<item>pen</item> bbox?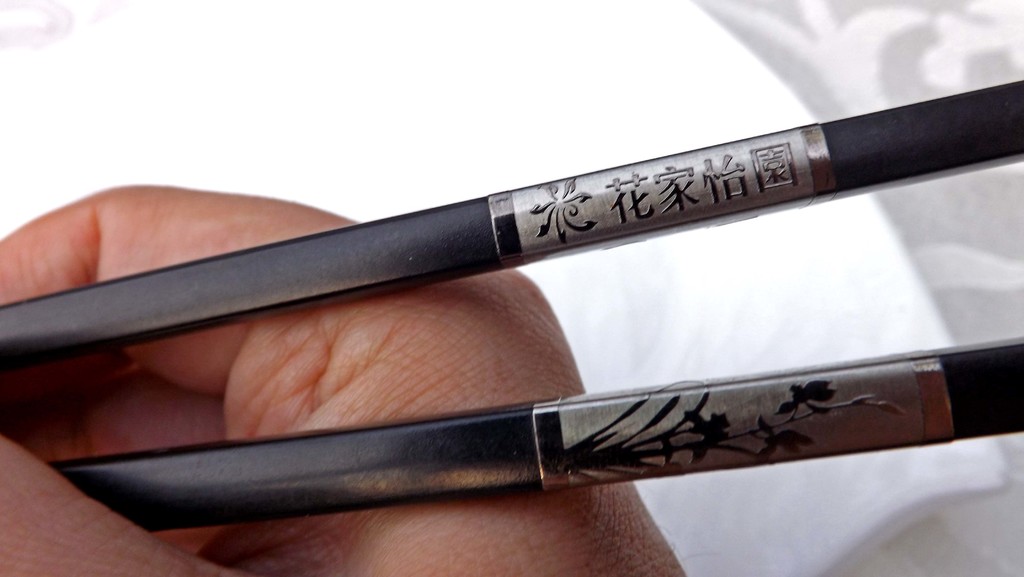
detection(0, 77, 1023, 378)
